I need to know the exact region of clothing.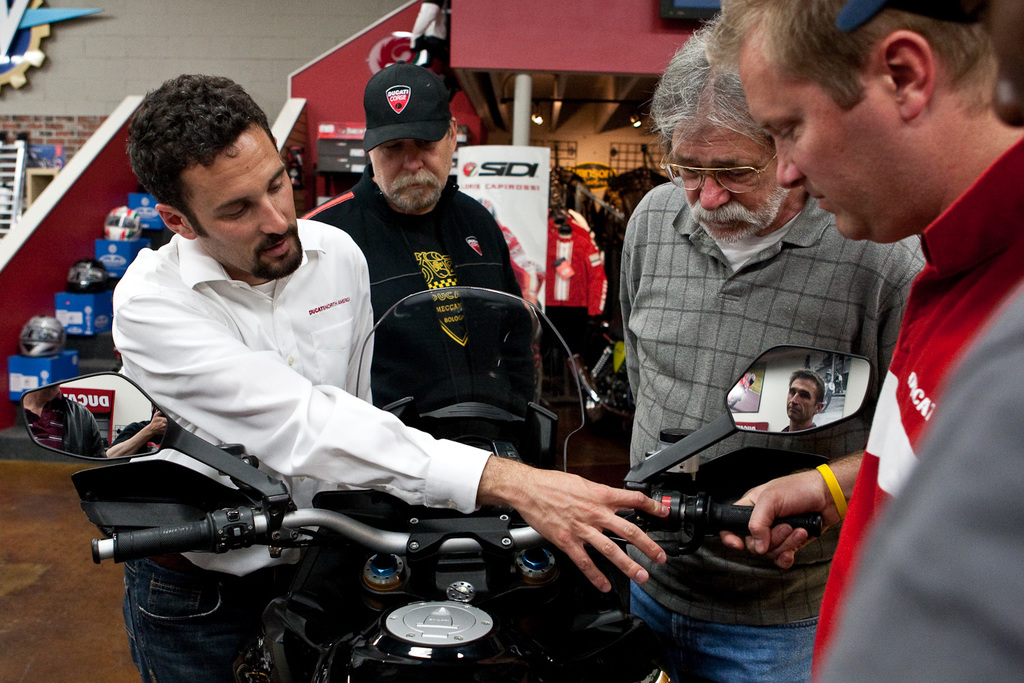
Region: detection(306, 169, 559, 467).
